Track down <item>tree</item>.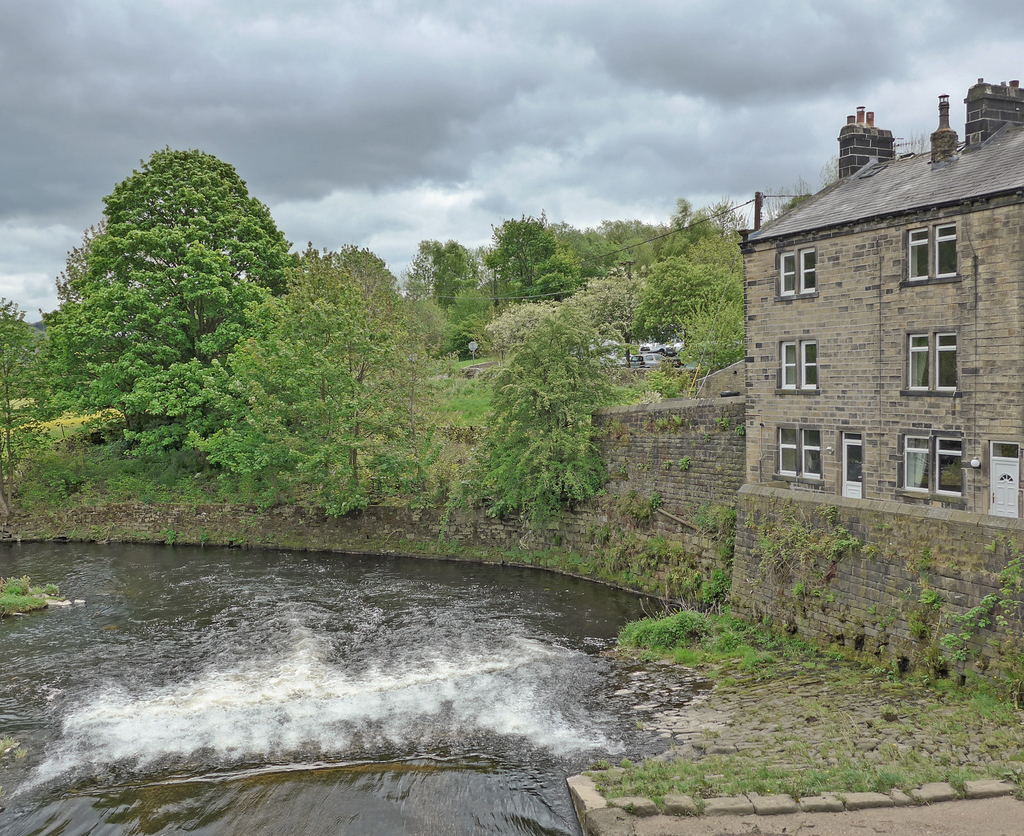
Tracked to x1=667 y1=193 x2=690 y2=226.
